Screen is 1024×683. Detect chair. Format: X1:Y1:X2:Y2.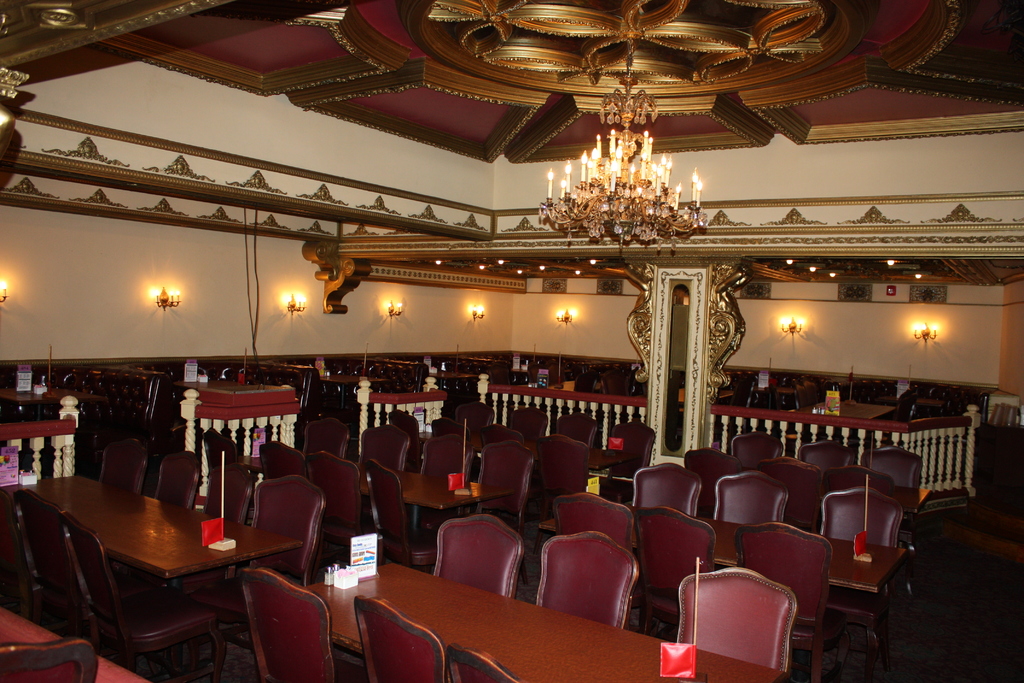
557:407:601:454.
